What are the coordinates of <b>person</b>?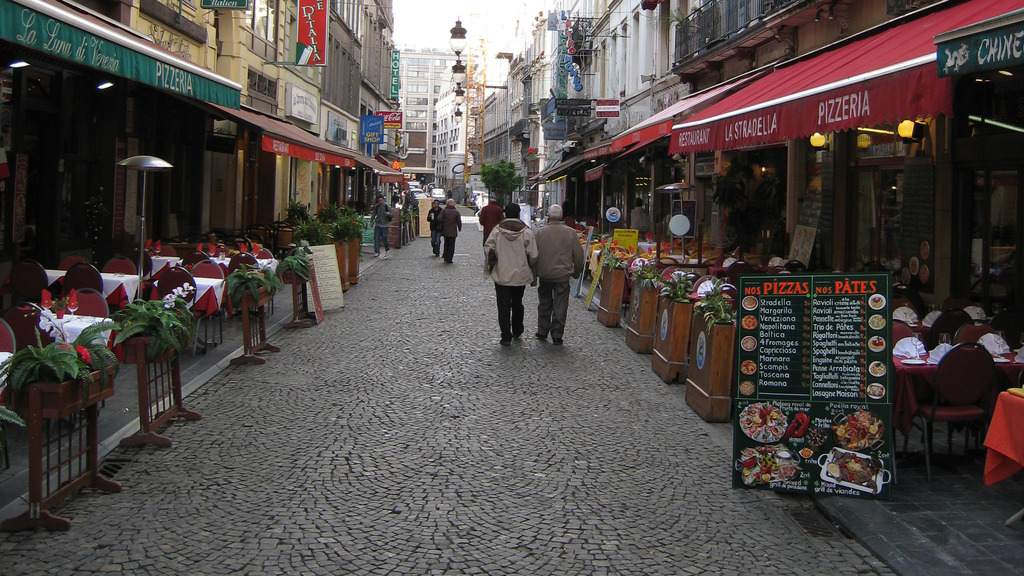
442/198/465/257.
